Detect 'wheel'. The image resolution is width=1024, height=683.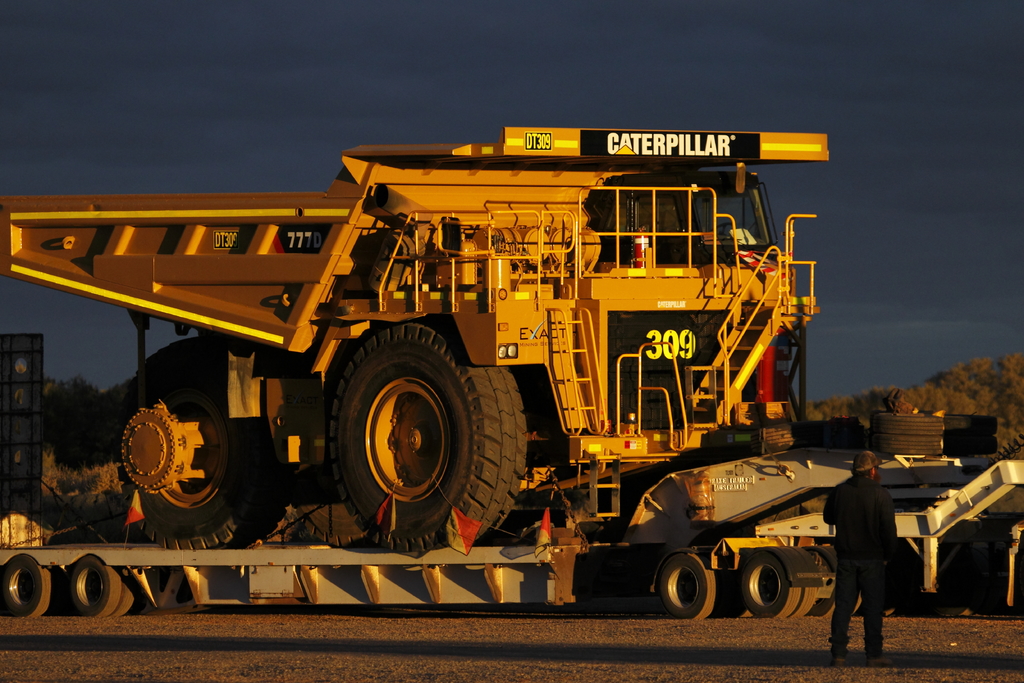
box=[879, 415, 941, 436].
